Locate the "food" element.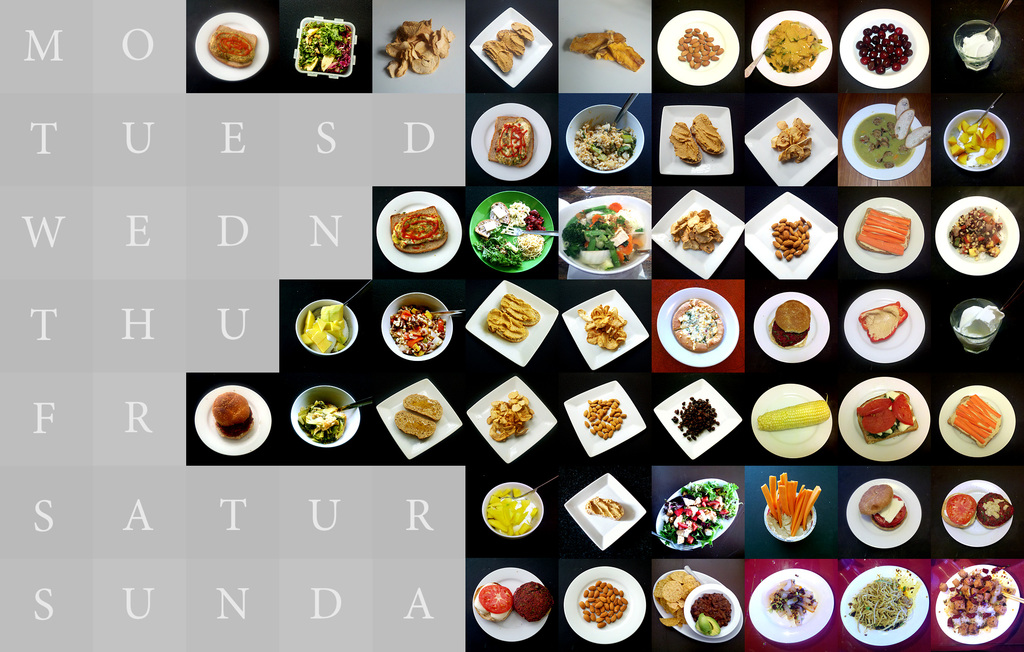
Element bbox: x1=479, y1=115, x2=533, y2=168.
